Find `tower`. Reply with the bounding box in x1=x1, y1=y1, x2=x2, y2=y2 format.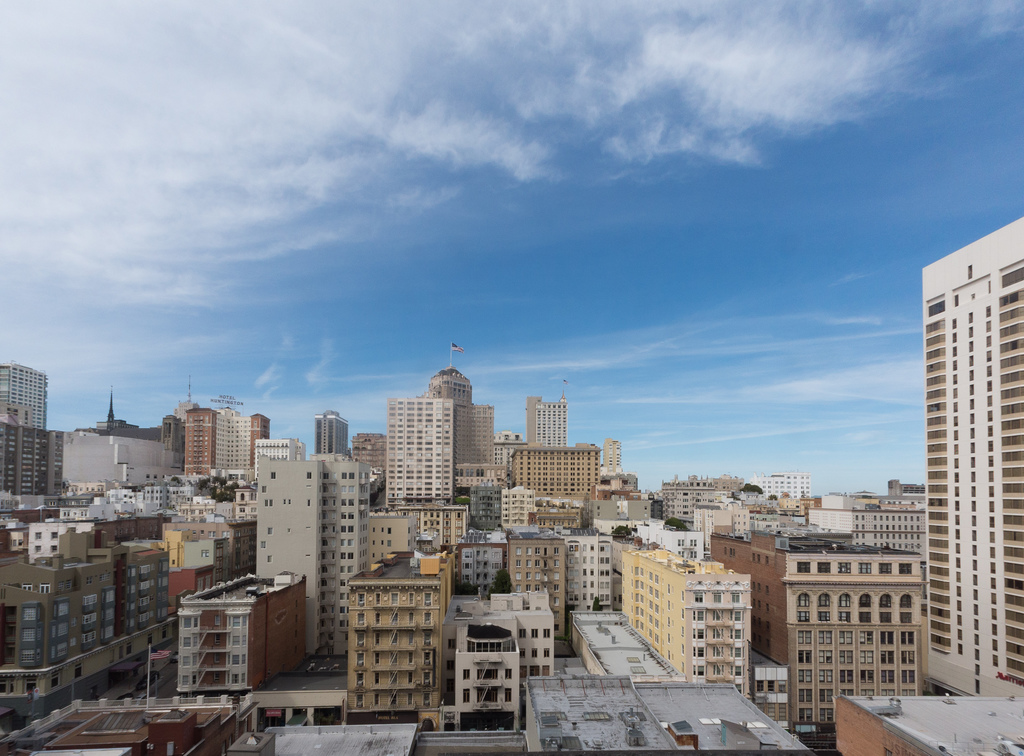
x1=317, y1=409, x2=351, y2=458.
